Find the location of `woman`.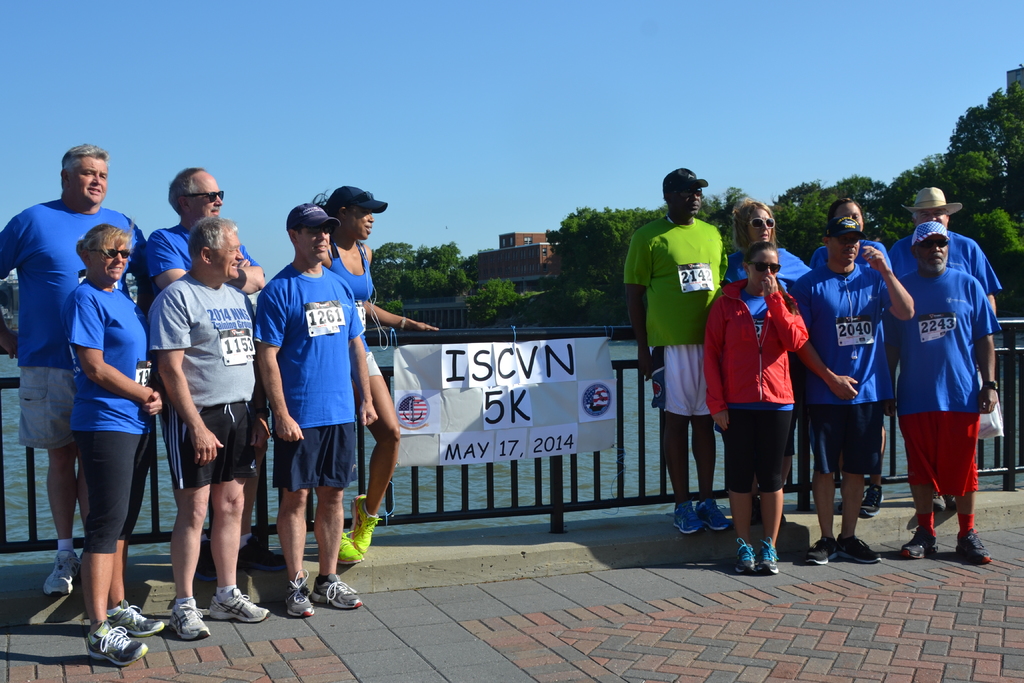
Location: Rect(721, 198, 812, 293).
